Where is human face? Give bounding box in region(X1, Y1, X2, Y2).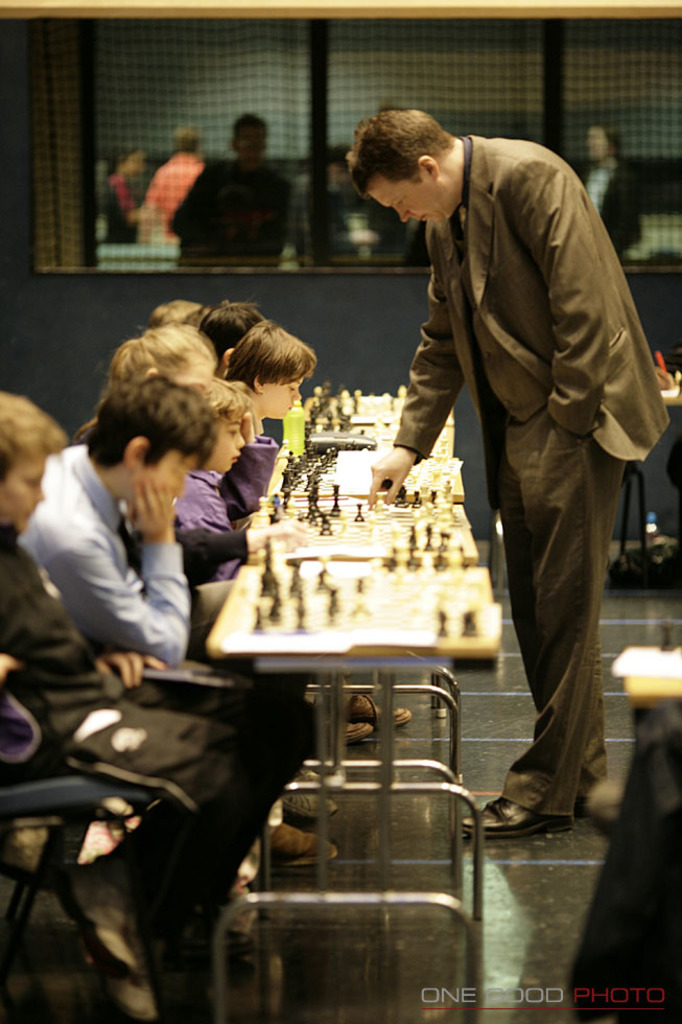
region(370, 174, 448, 225).
